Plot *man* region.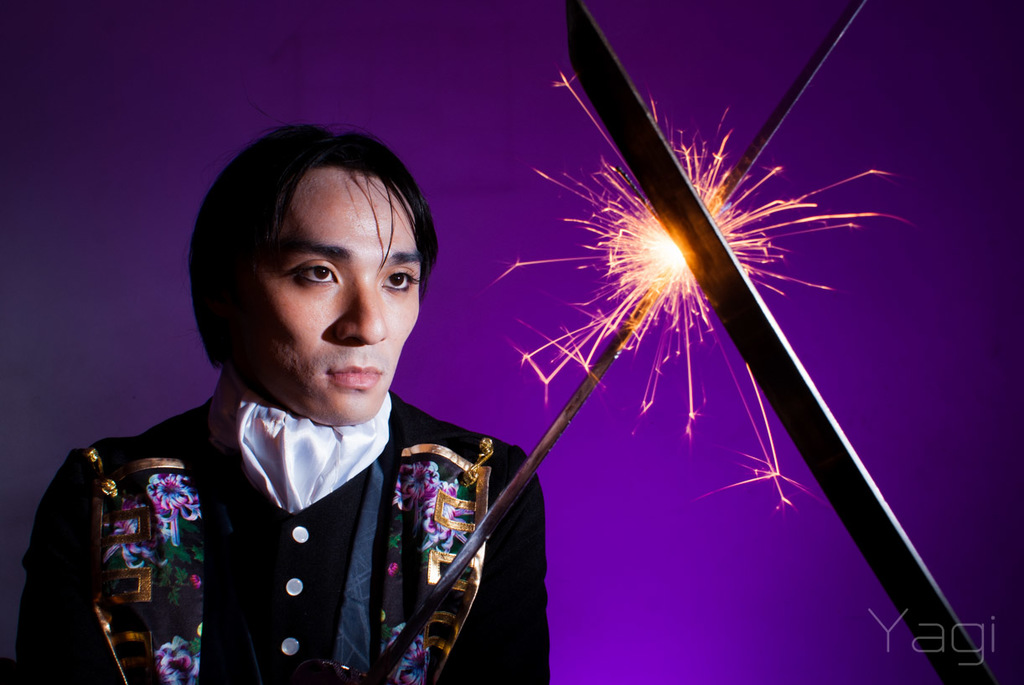
Plotted at left=70, top=98, right=571, bottom=682.
